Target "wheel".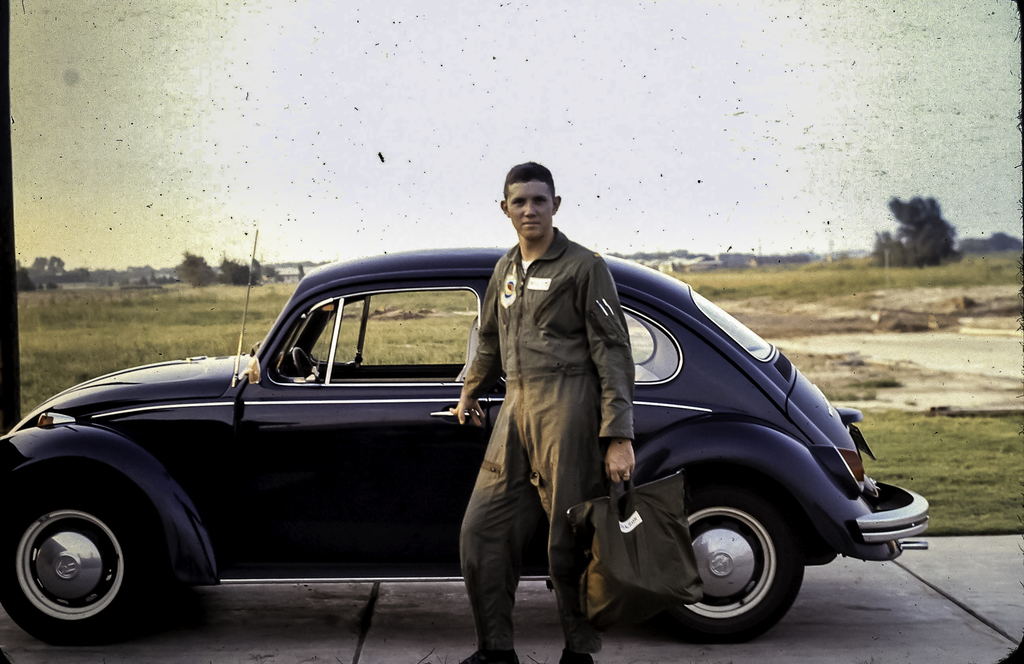
Target region: 669, 488, 803, 641.
